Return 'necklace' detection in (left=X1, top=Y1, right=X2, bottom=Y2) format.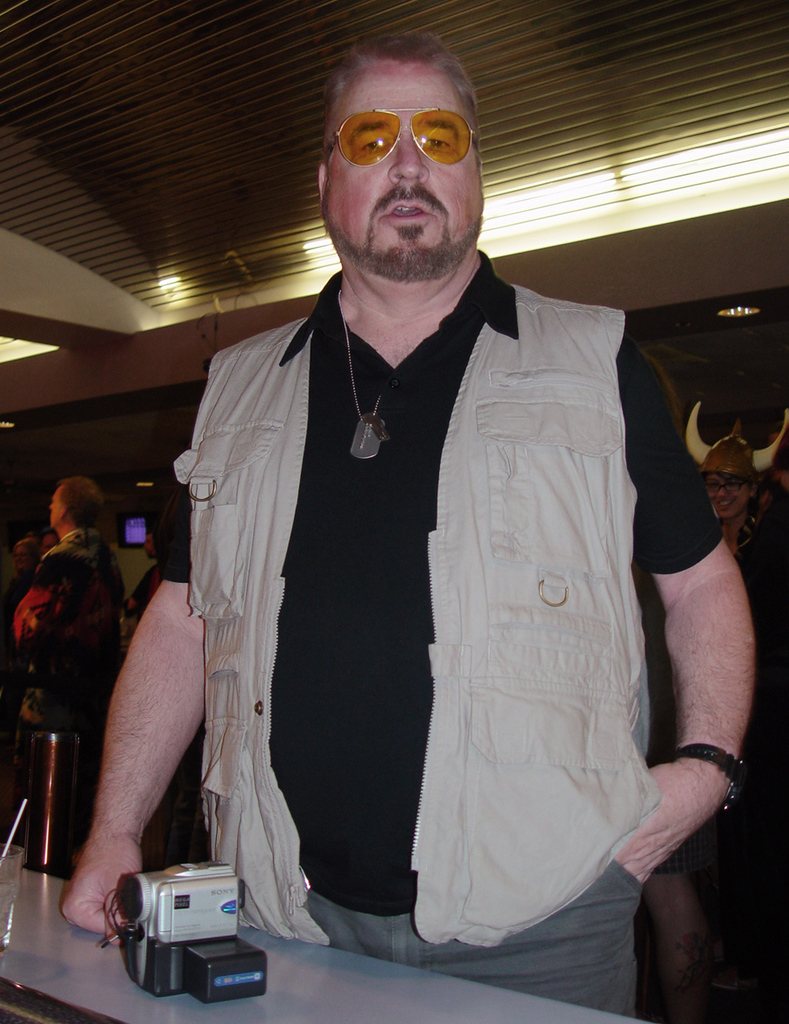
(left=335, top=285, right=397, bottom=458).
